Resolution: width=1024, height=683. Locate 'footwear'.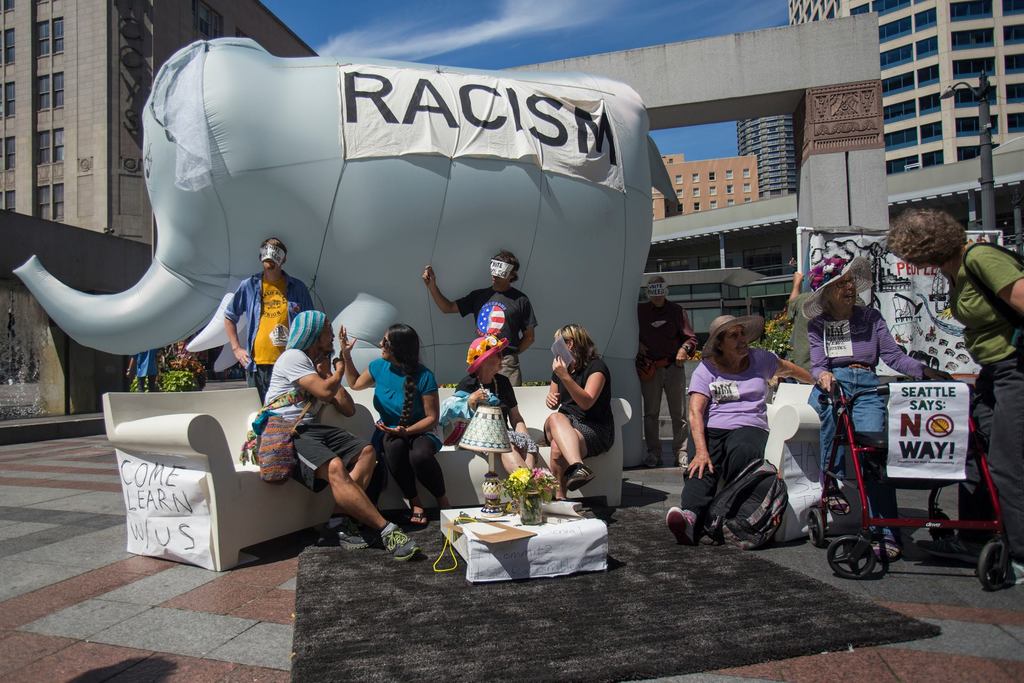
<bbox>383, 524, 421, 562</bbox>.
